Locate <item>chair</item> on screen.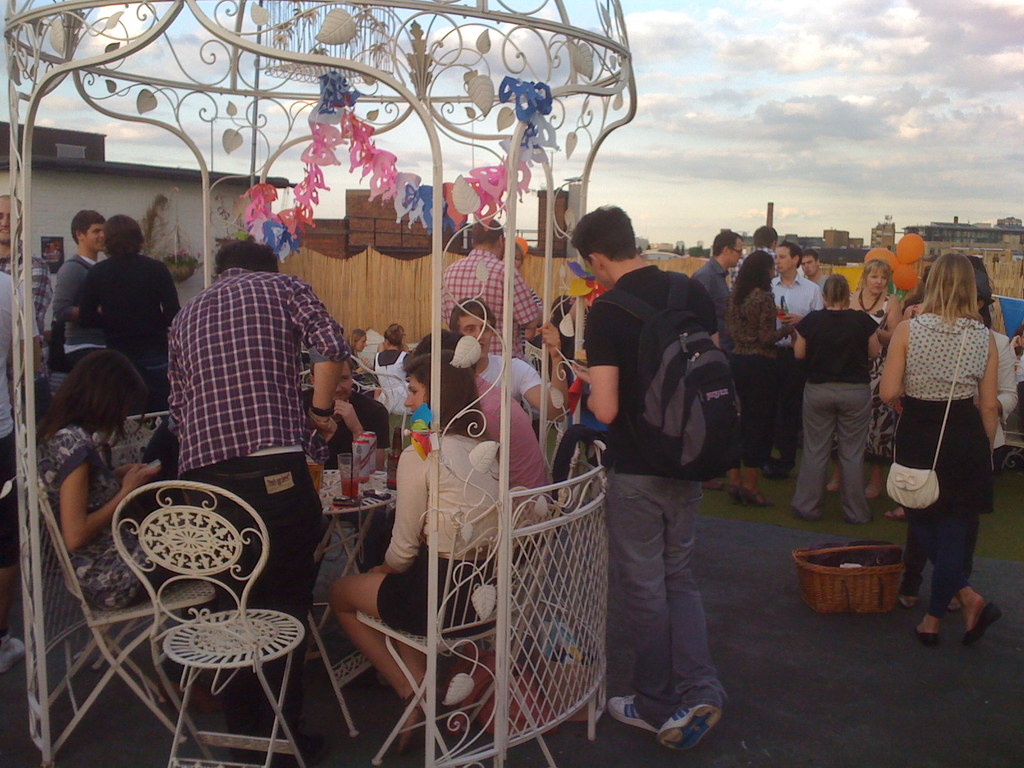
On screen at select_region(28, 474, 216, 767).
